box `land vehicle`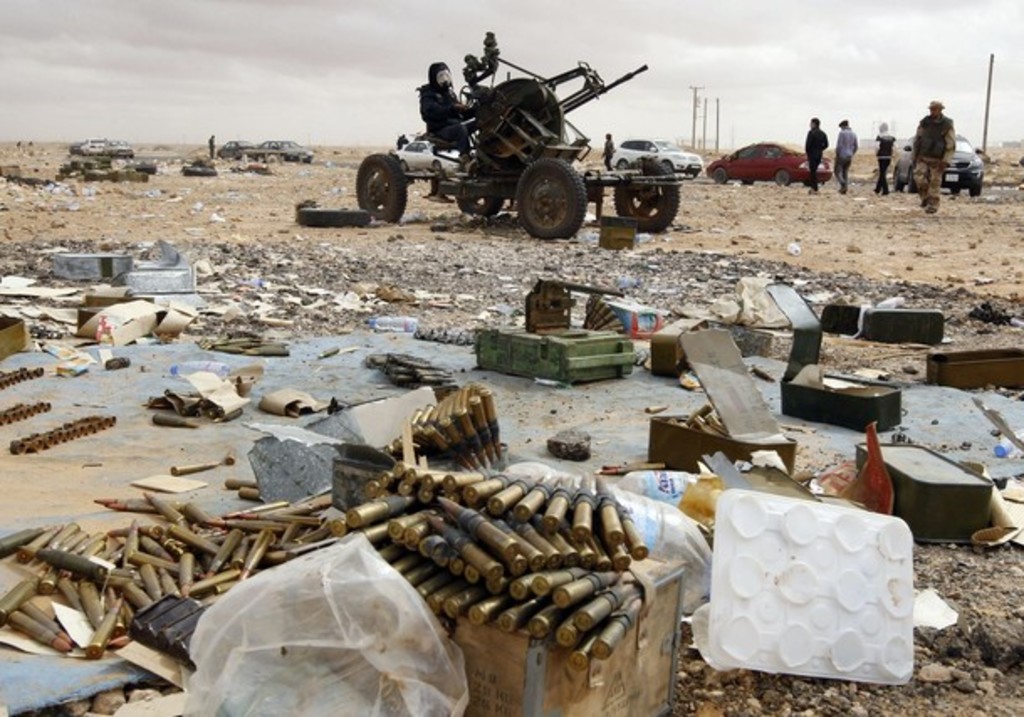
bbox(703, 134, 834, 188)
